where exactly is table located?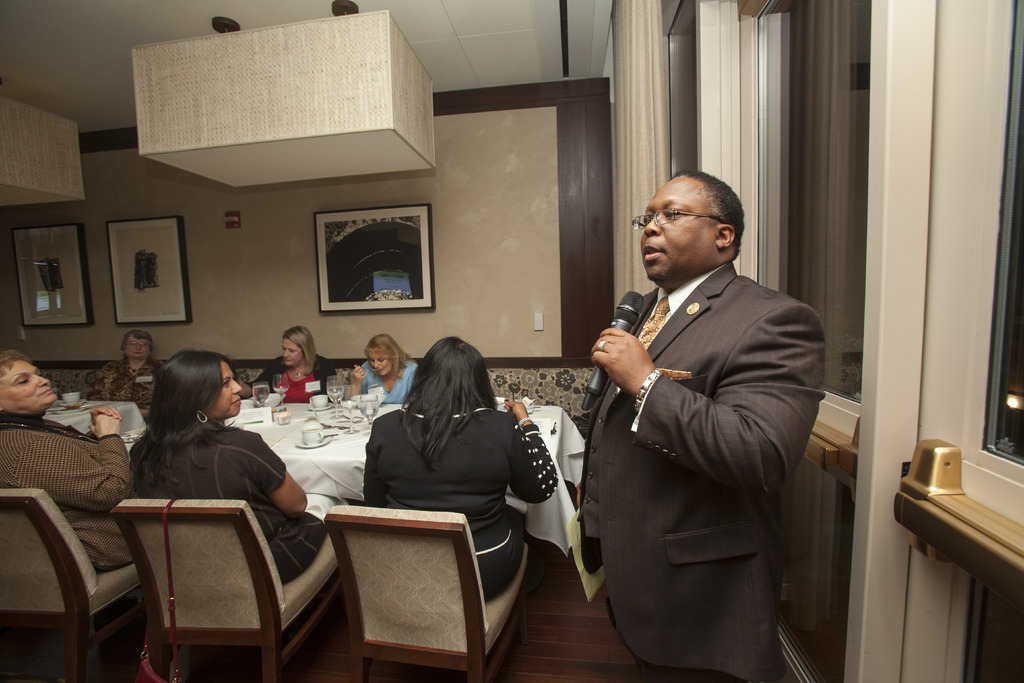
Its bounding box is locate(54, 397, 134, 433).
